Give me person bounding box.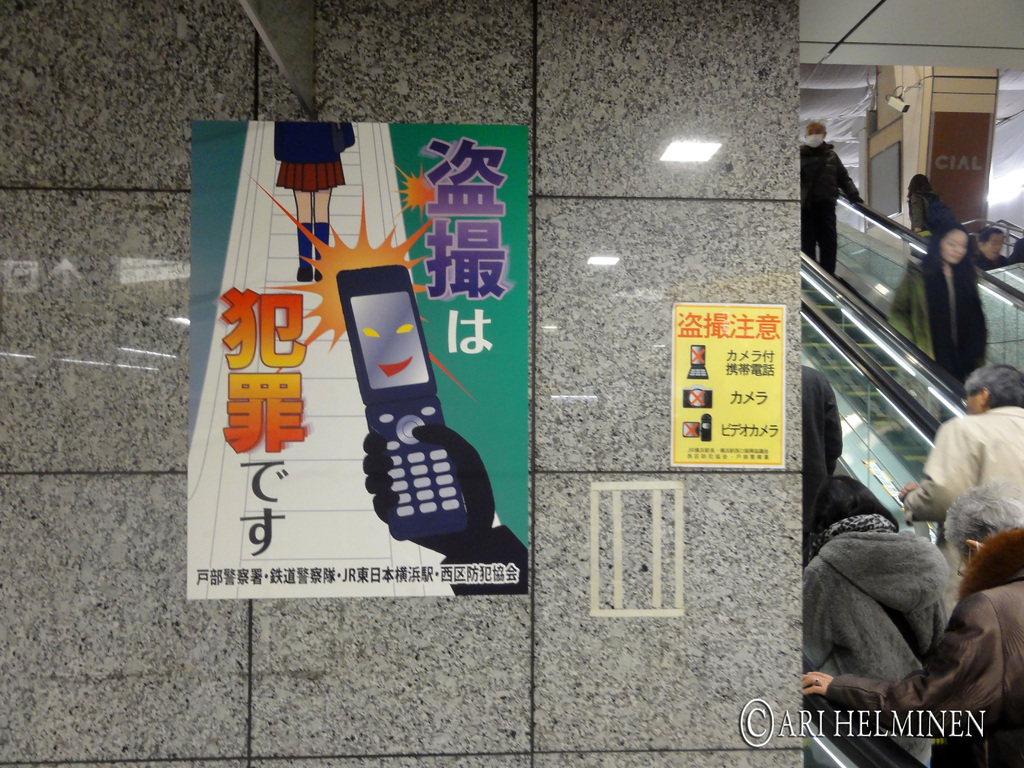
(897,359,1023,556).
